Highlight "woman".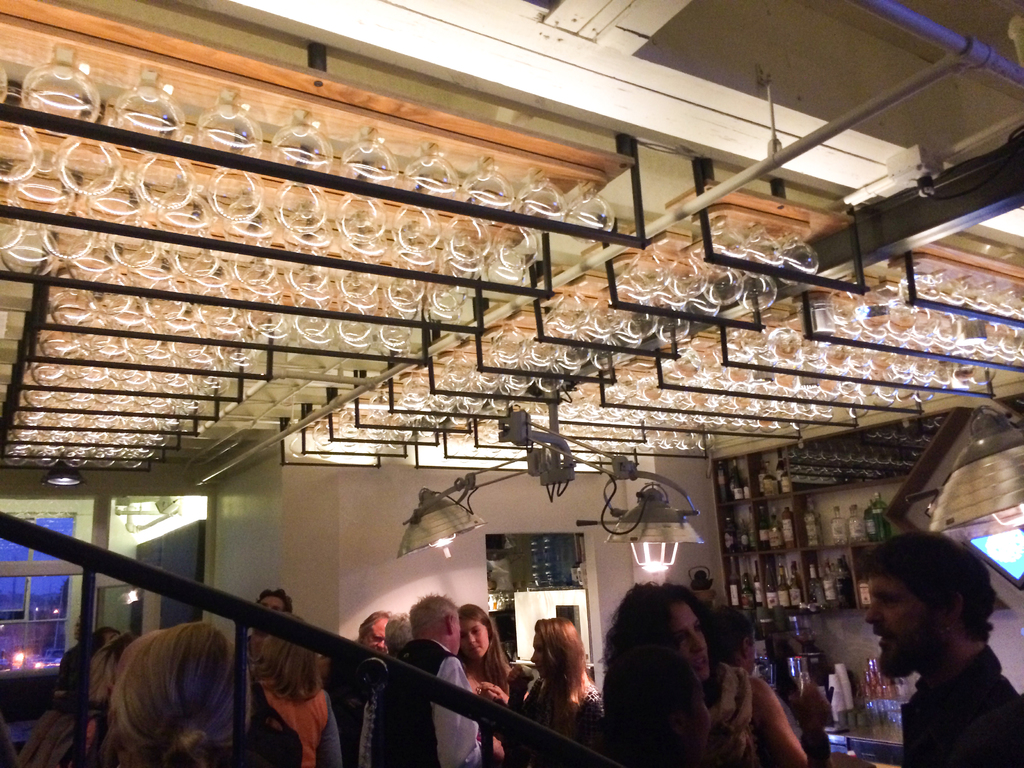
Highlighted region: (600,581,809,767).
